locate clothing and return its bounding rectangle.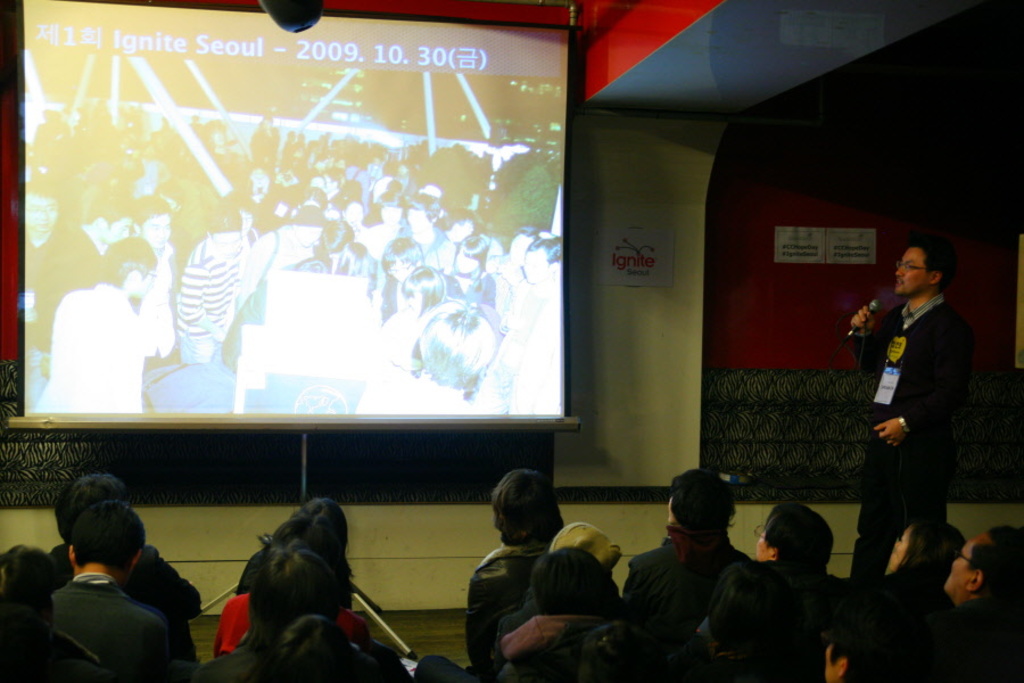
detection(49, 578, 179, 682).
